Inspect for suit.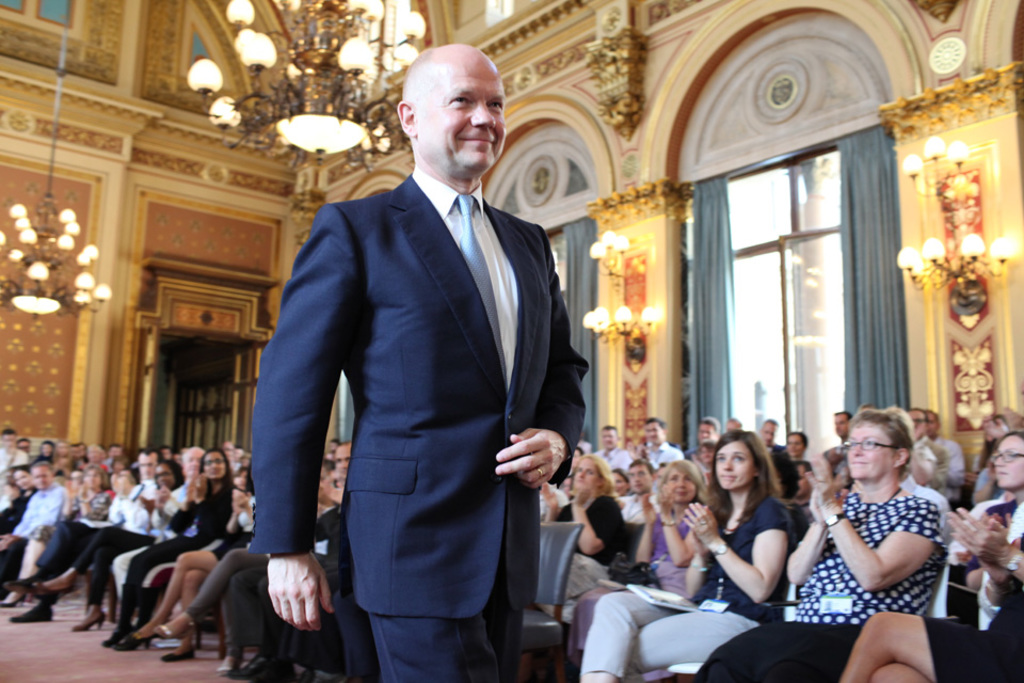
Inspection: pyautogui.locateOnScreen(324, 127, 596, 666).
